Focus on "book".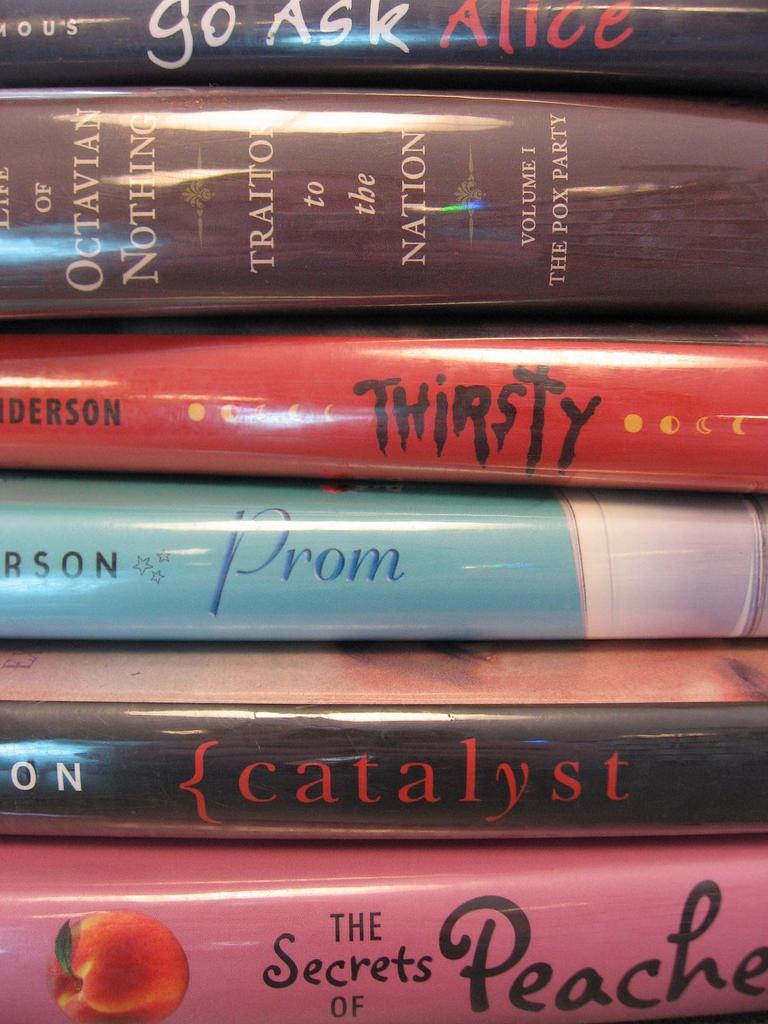
Focused at <bbox>0, 319, 767, 506</bbox>.
